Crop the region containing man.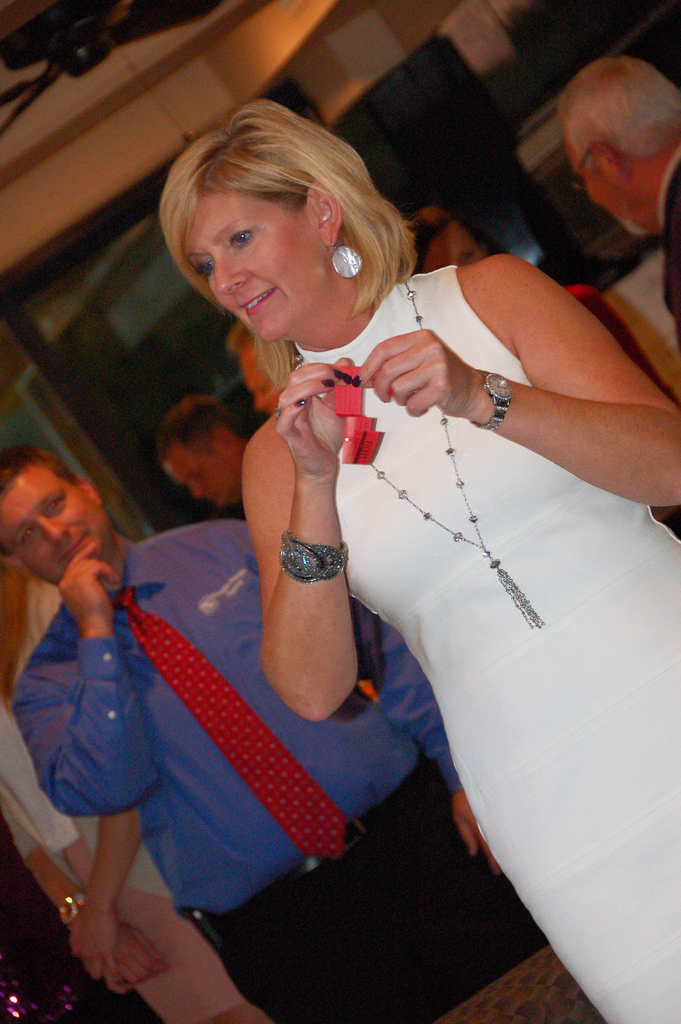
Crop region: rect(0, 445, 550, 1023).
